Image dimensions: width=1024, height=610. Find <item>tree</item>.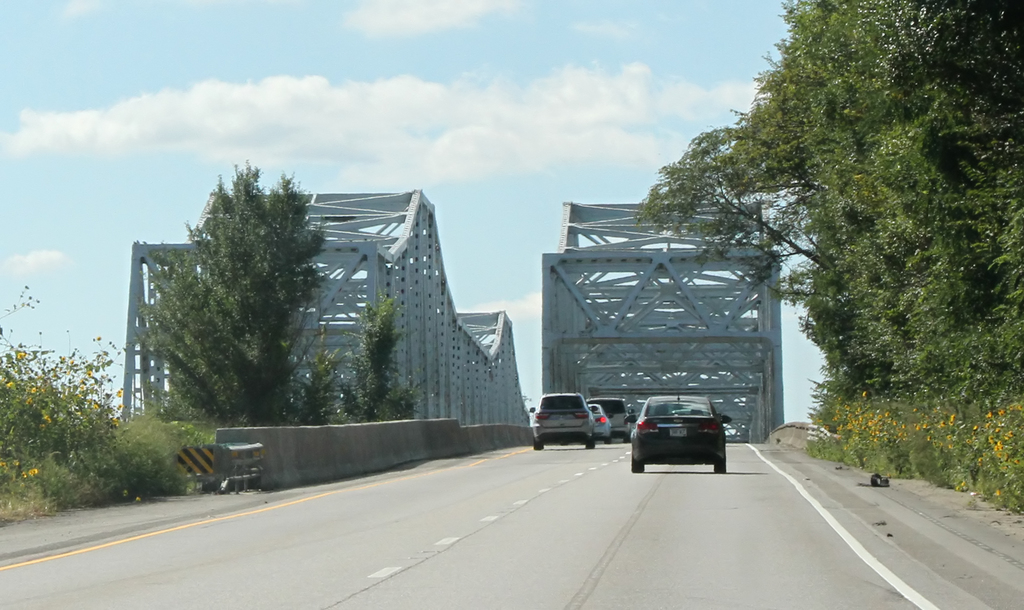
x1=133 y1=163 x2=328 y2=419.
